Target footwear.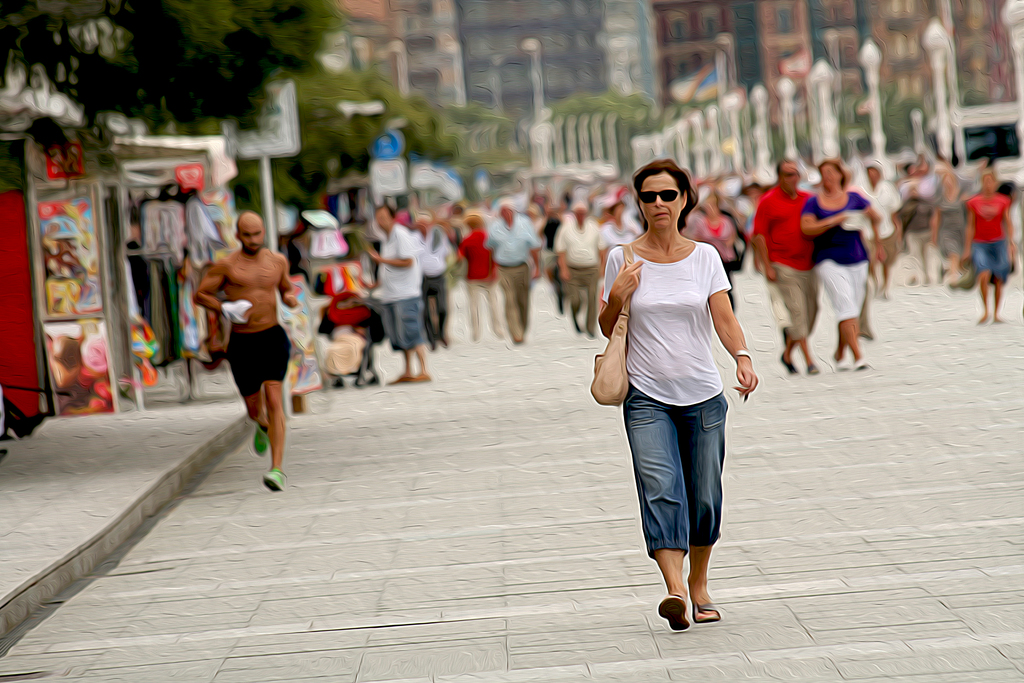
Target region: [x1=260, y1=467, x2=291, y2=493].
